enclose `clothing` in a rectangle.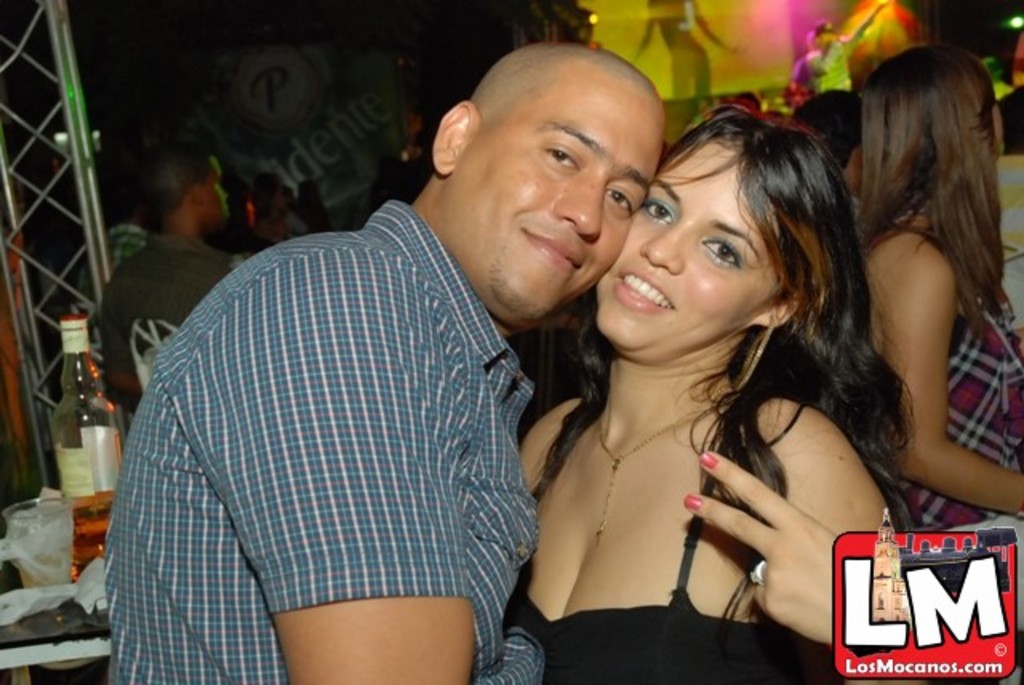
left=96, top=227, right=238, bottom=378.
